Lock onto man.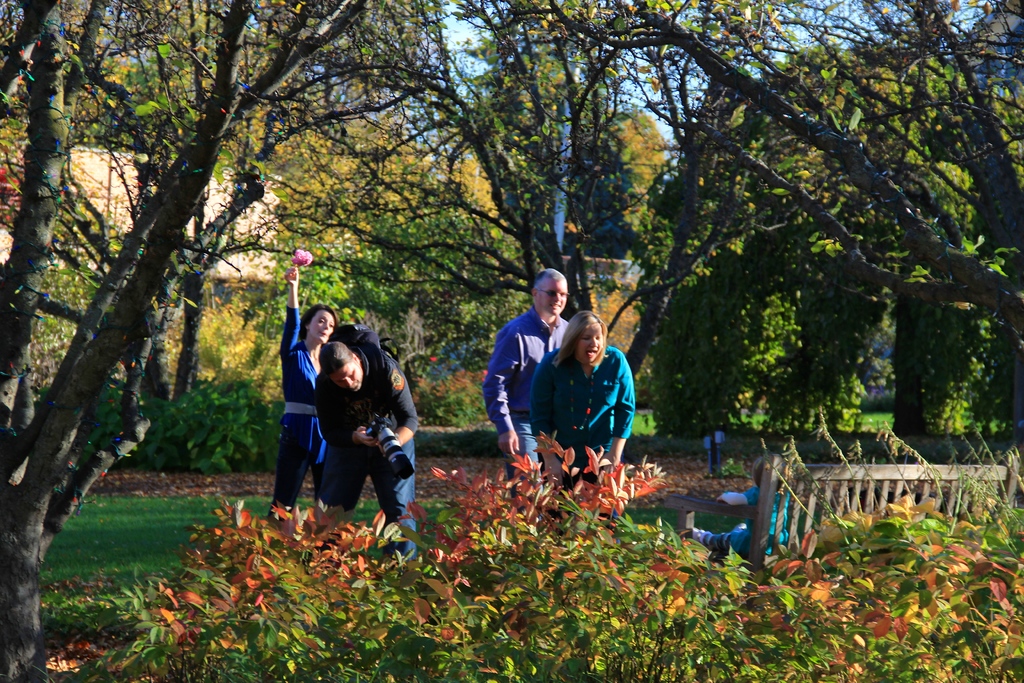
Locked: <box>310,326,425,547</box>.
